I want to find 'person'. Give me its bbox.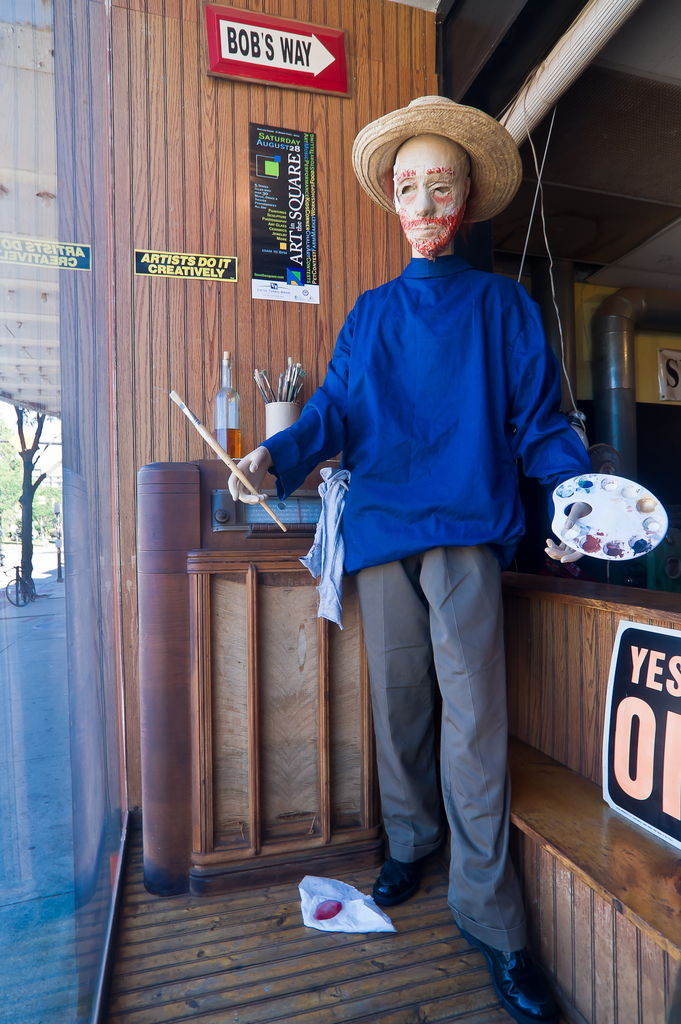
locate(228, 90, 597, 1023).
